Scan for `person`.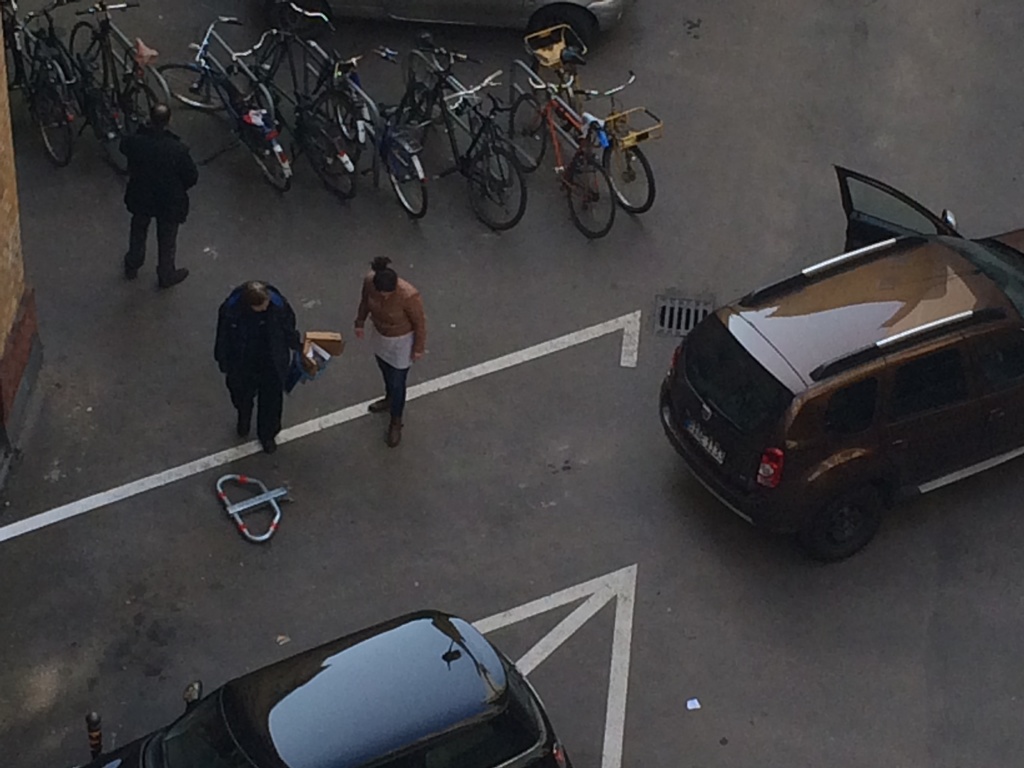
Scan result: left=212, top=278, right=302, bottom=449.
